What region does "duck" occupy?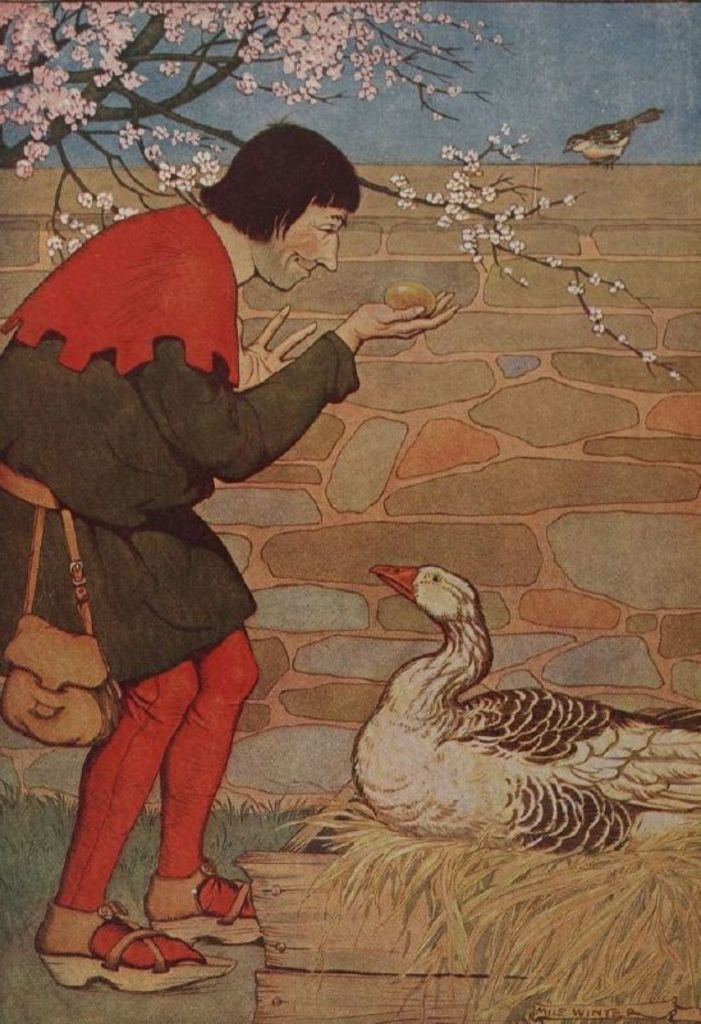
[left=349, top=556, right=700, bottom=858].
